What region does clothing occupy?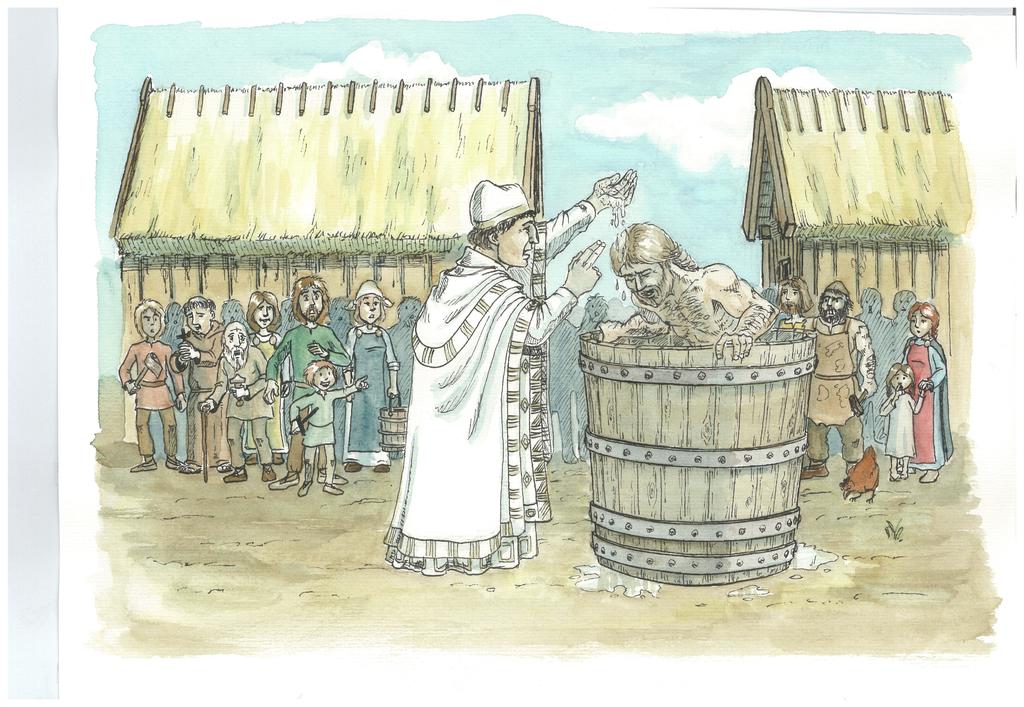
locate(202, 350, 278, 419).
